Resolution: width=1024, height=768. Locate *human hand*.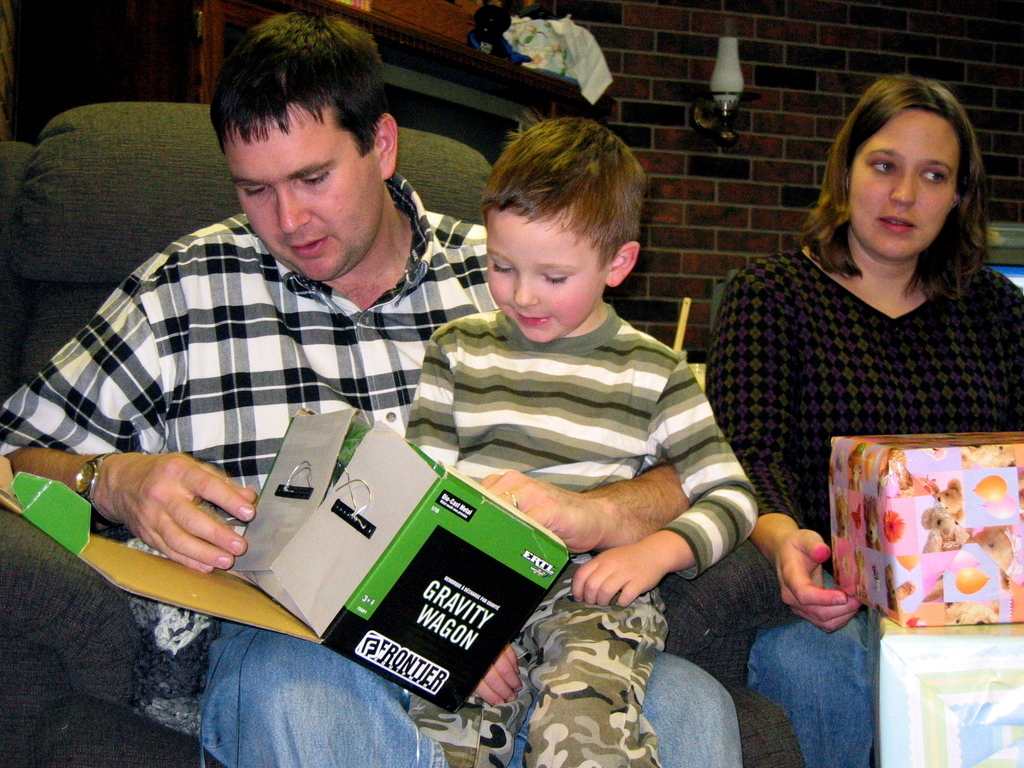
(left=479, top=468, right=609, bottom=556).
